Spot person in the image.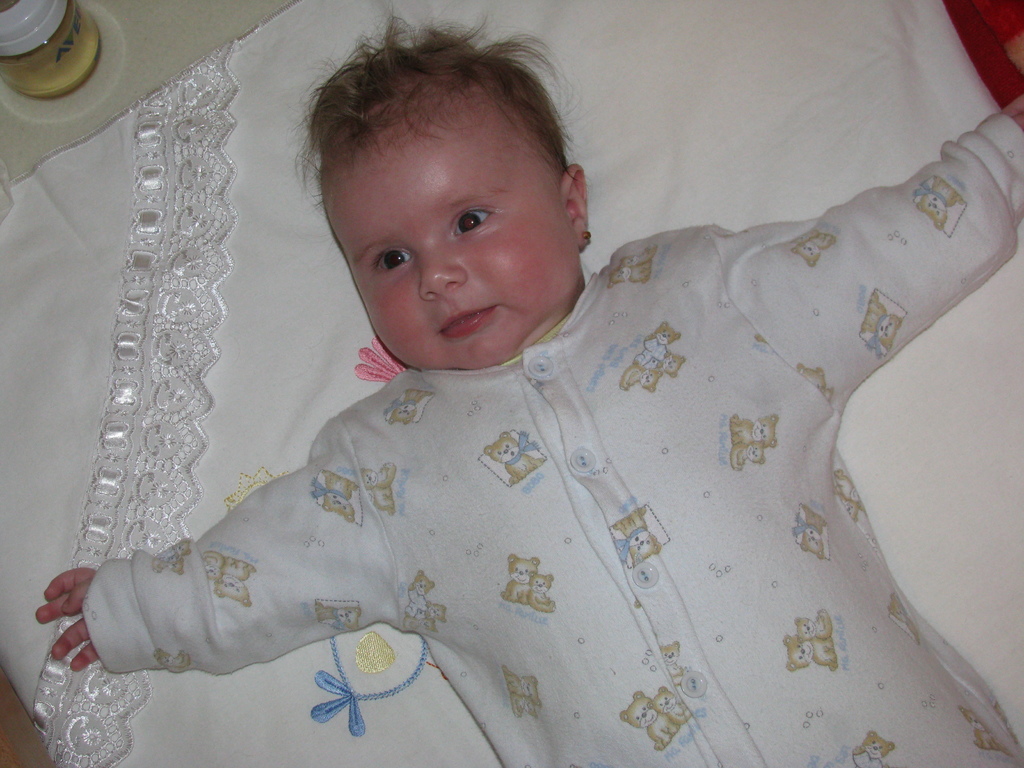
person found at [32, 24, 1023, 767].
